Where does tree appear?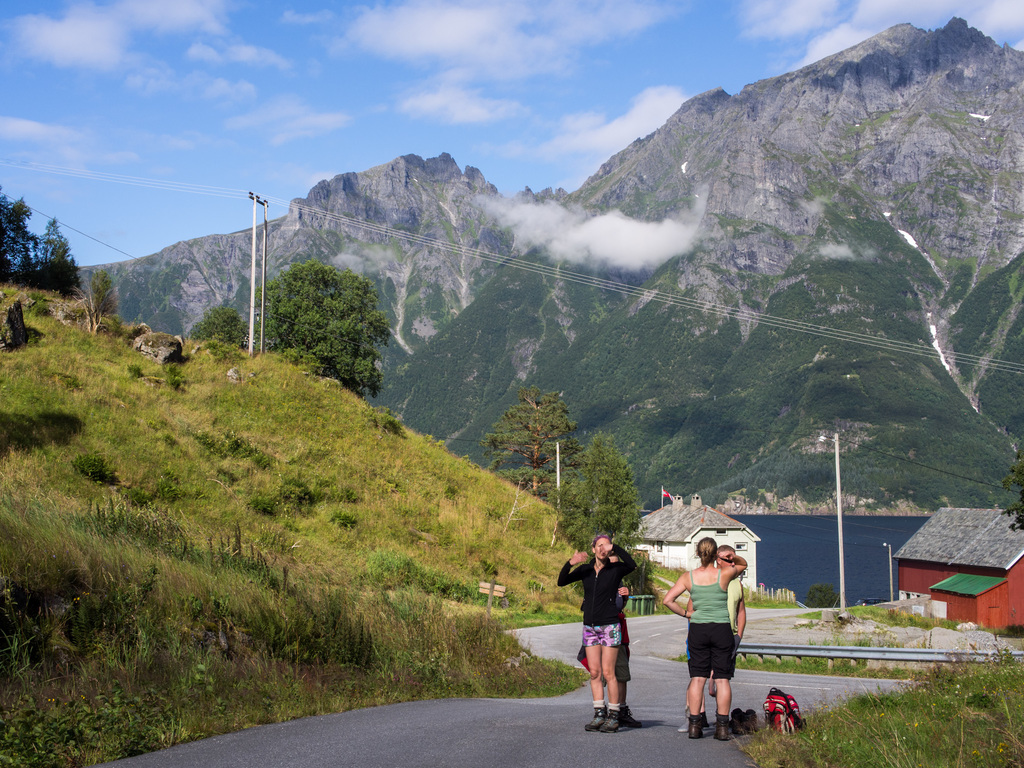
Appears at l=0, t=186, r=81, b=303.
